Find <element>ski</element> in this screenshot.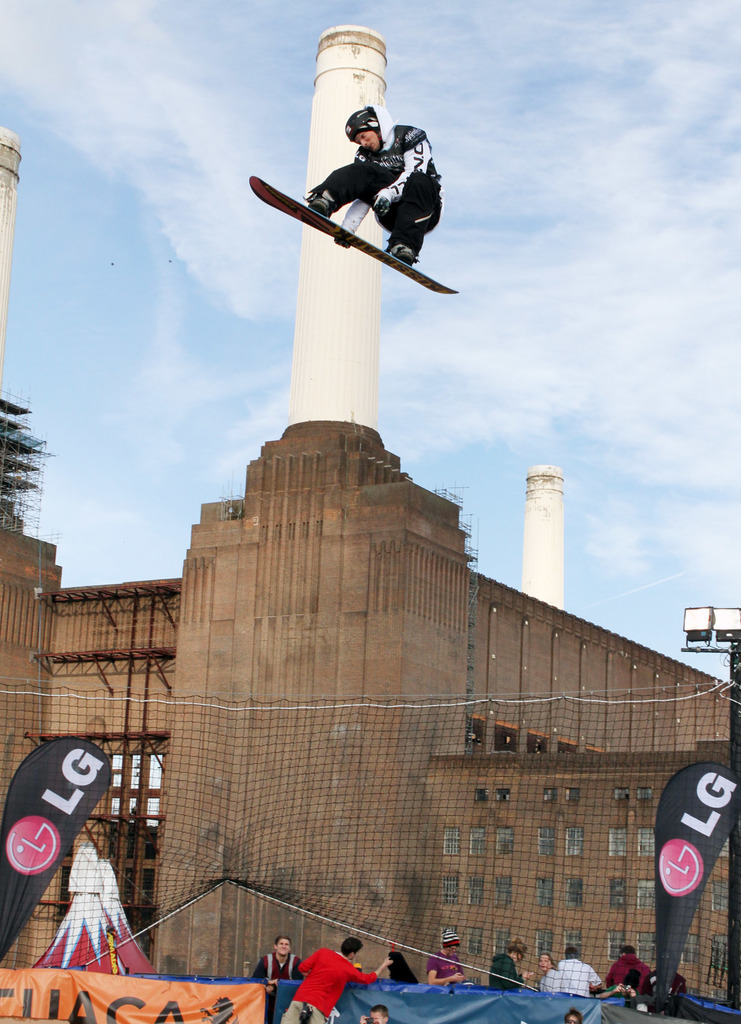
The bounding box for <element>ski</element> is (245, 170, 459, 302).
